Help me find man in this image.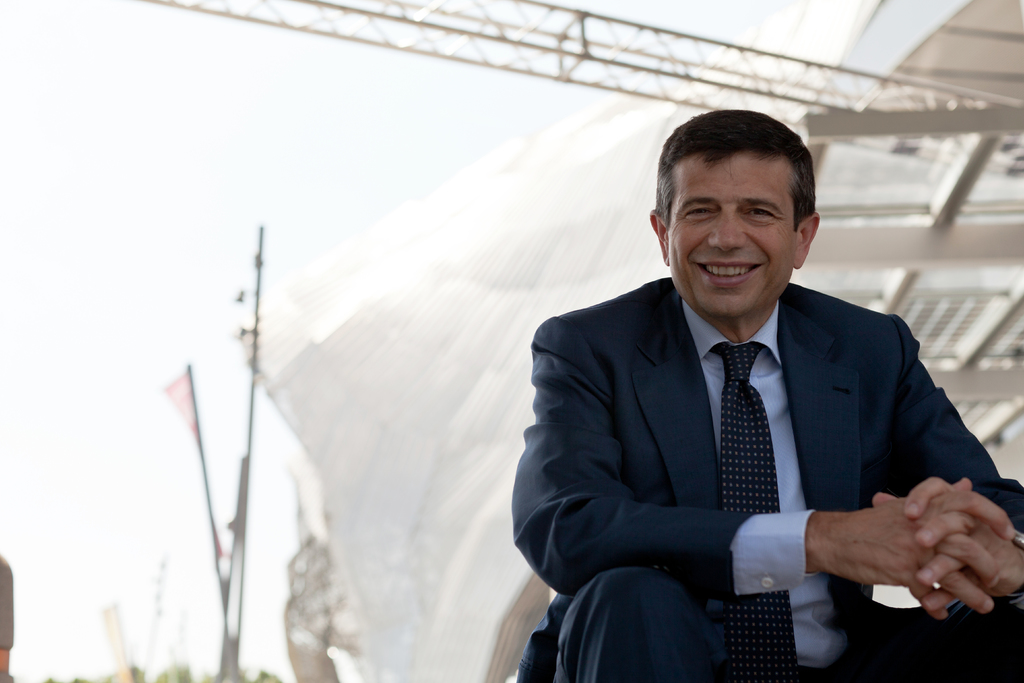
Found it: 467, 116, 985, 673.
